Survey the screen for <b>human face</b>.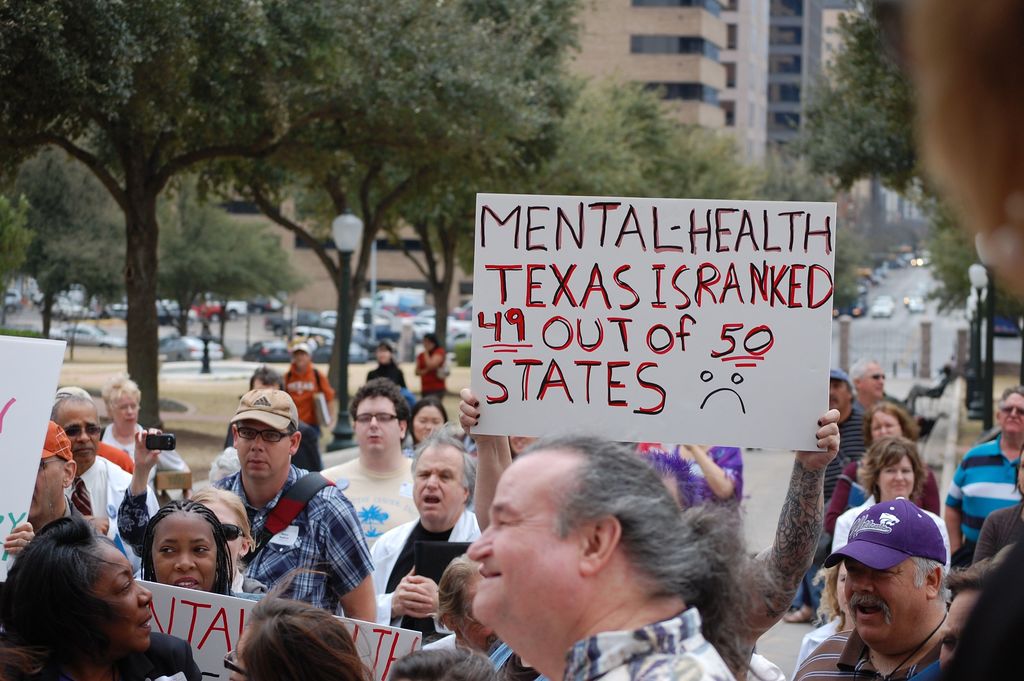
Survey found: left=24, top=455, right=76, bottom=521.
